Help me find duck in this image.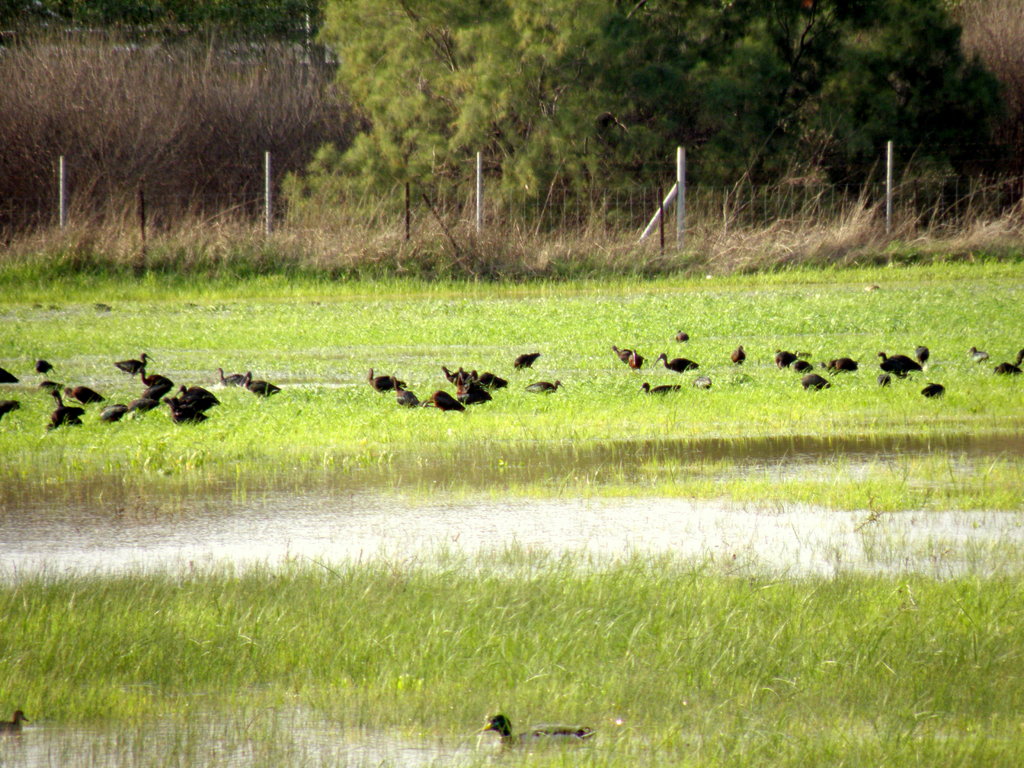
Found it: select_region(992, 353, 1023, 379).
